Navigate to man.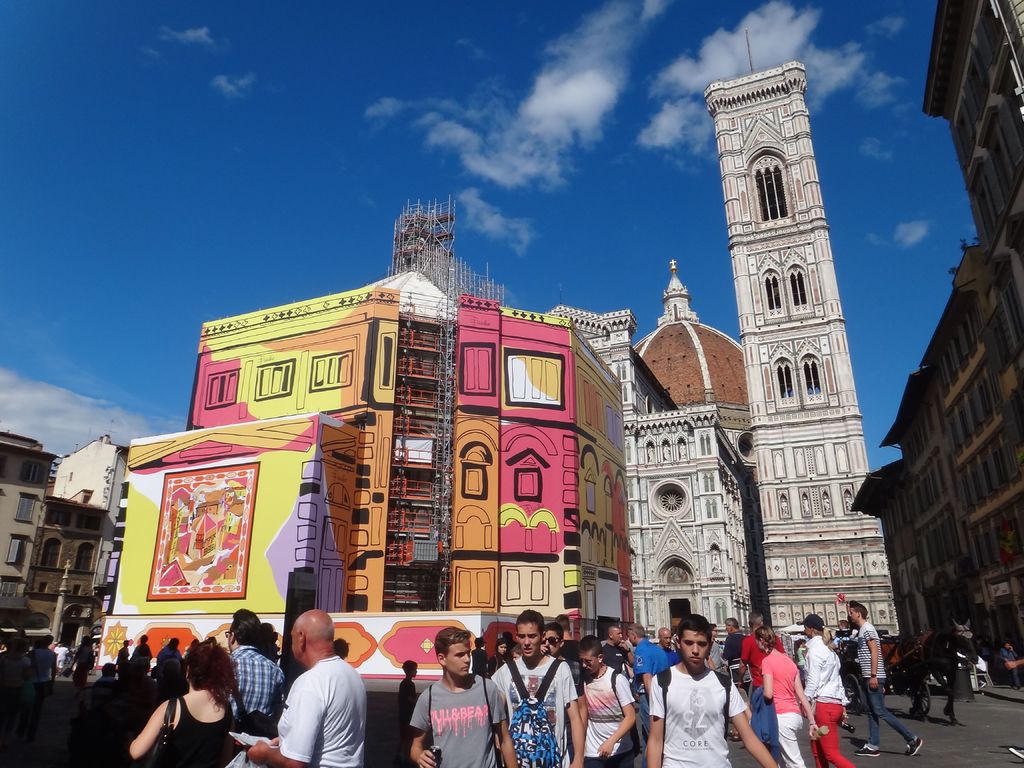
Navigation target: (left=644, top=627, right=678, bottom=687).
